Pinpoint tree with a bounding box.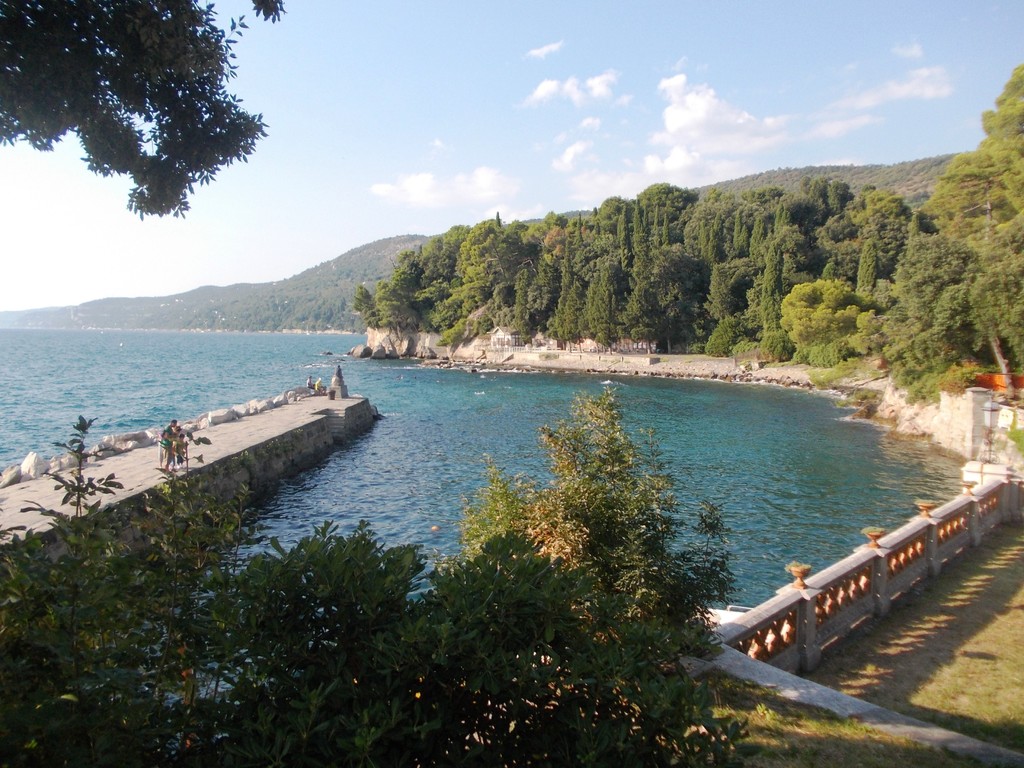
{"left": 349, "top": 286, "right": 389, "bottom": 337}.
